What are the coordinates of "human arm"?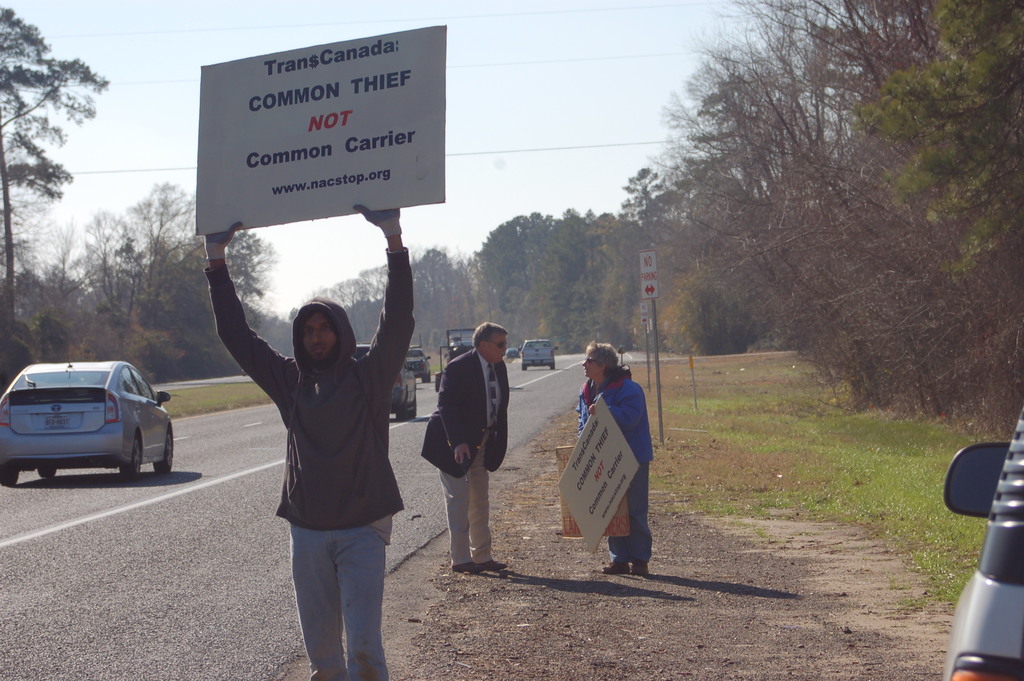
bbox(207, 220, 308, 415).
